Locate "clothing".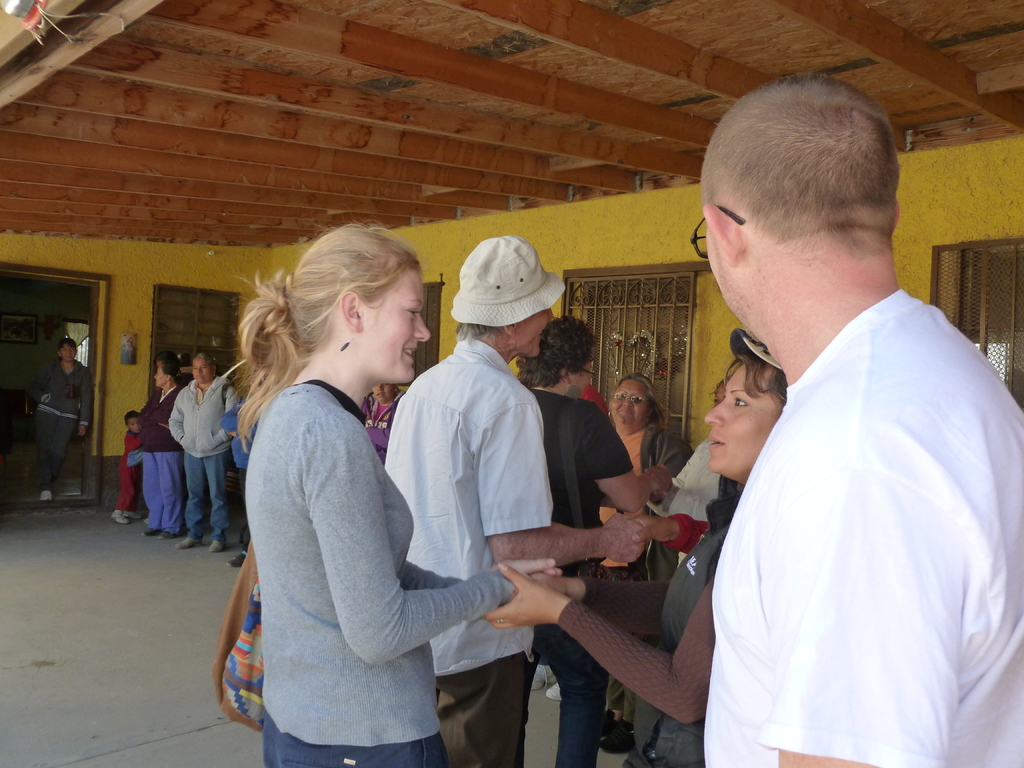
Bounding box: rect(164, 372, 245, 540).
